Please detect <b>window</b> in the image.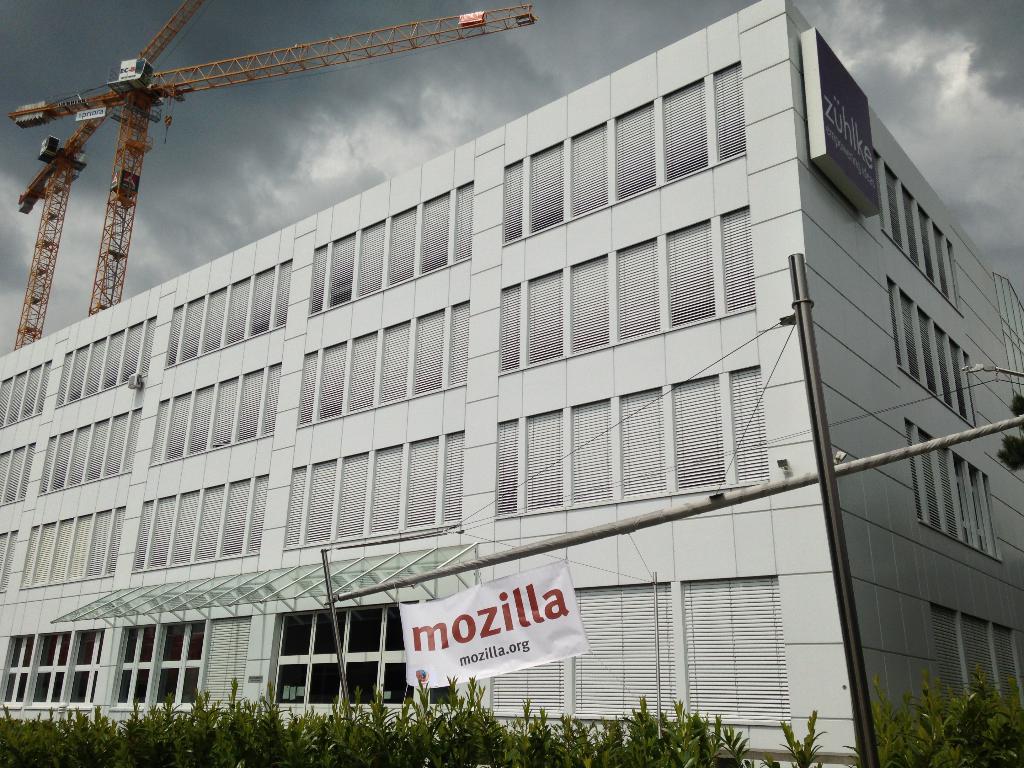
crop(40, 435, 60, 492).
